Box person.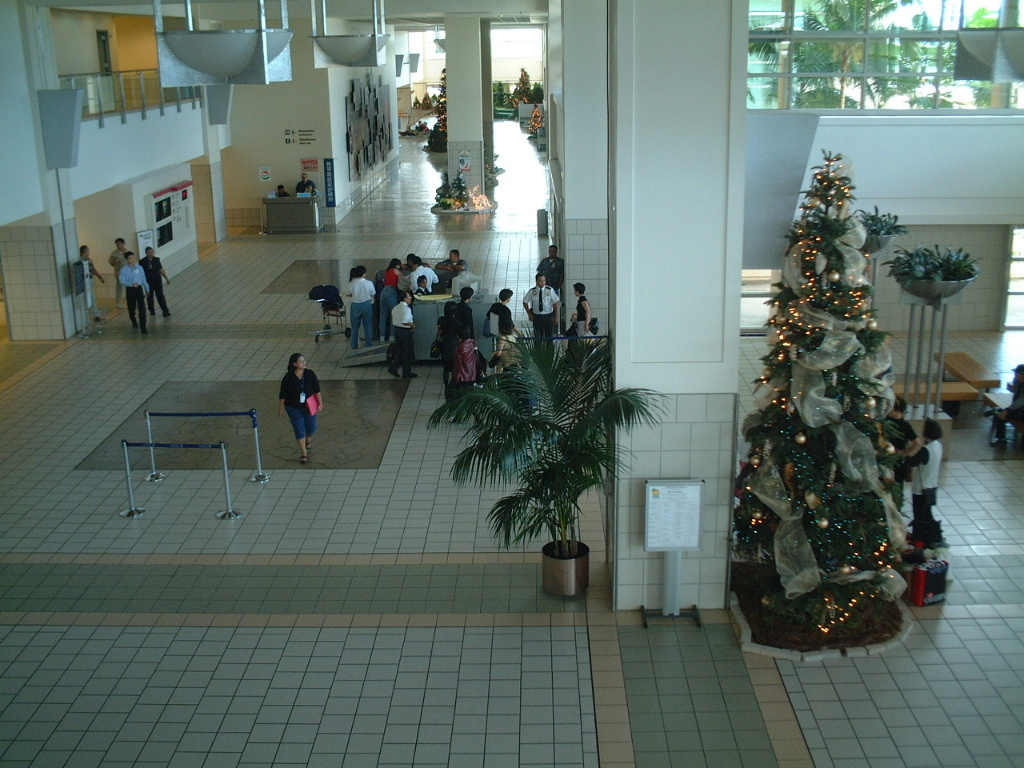
[x1=121, y1=255, x2=149, y2=341].
